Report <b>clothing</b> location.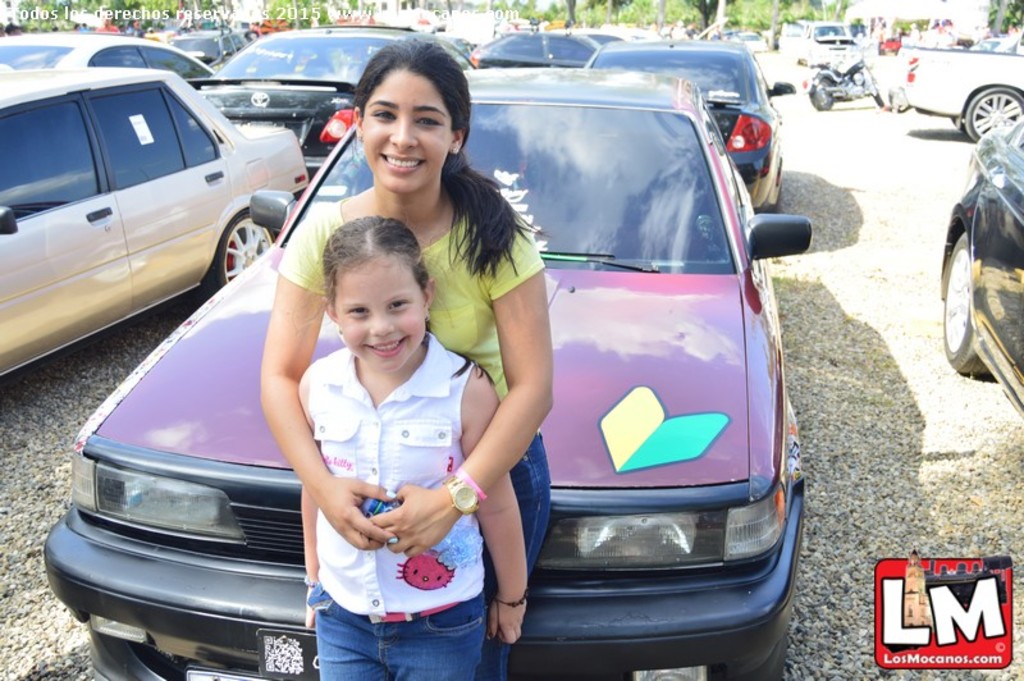
Report: 282,197,548,680.
